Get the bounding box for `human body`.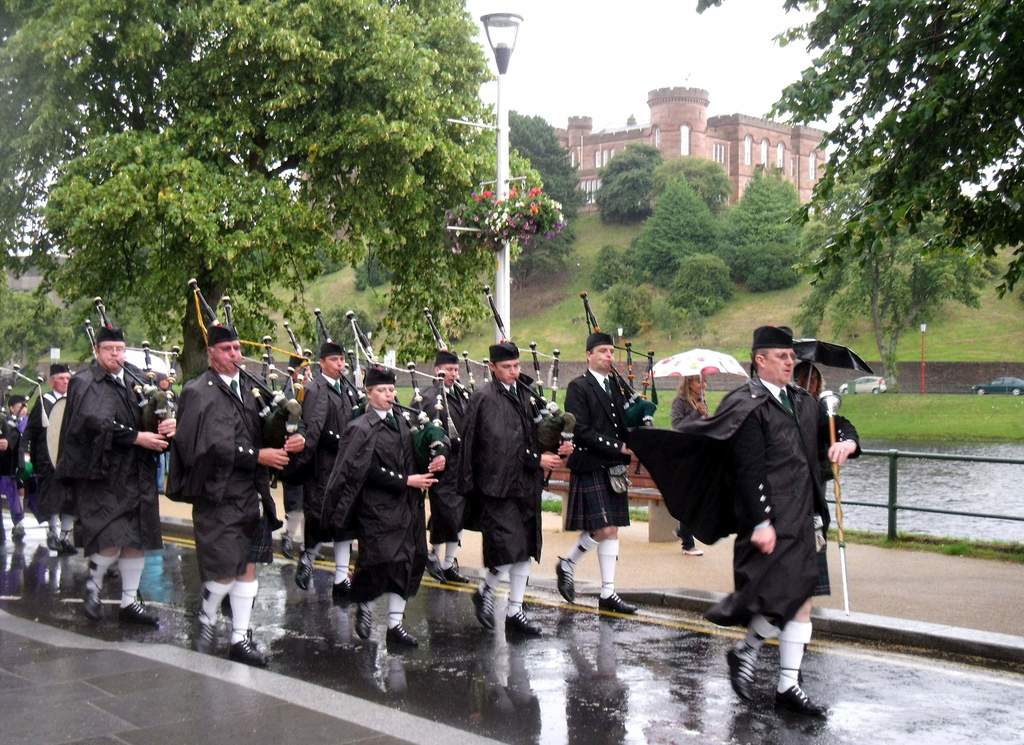
172 328 325 645.
